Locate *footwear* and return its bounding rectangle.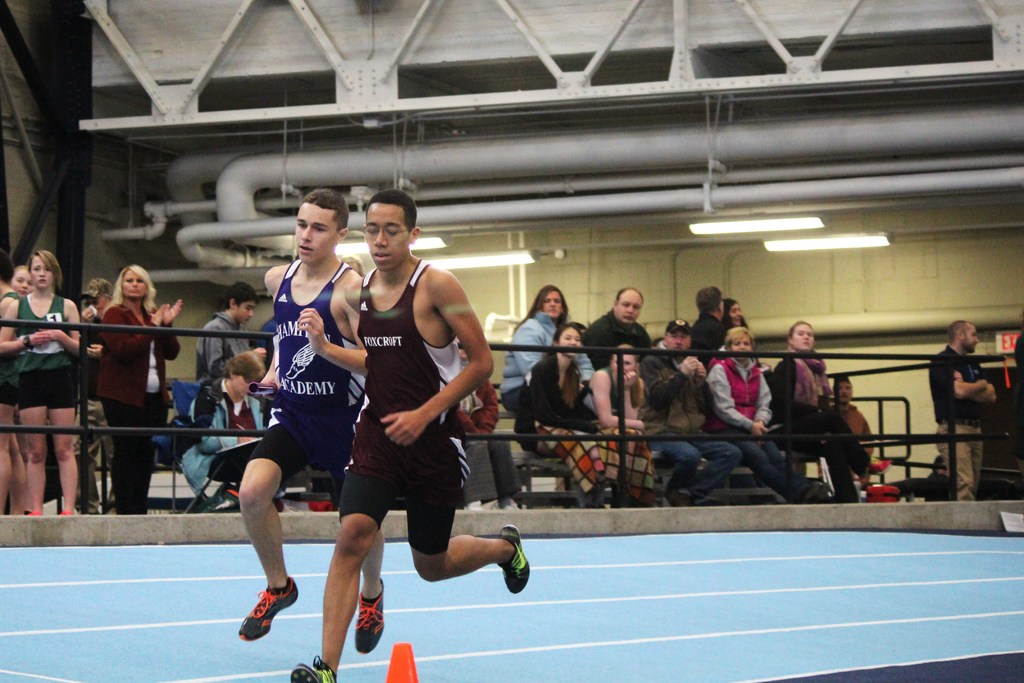
locate(356, 580, 385, 657).
